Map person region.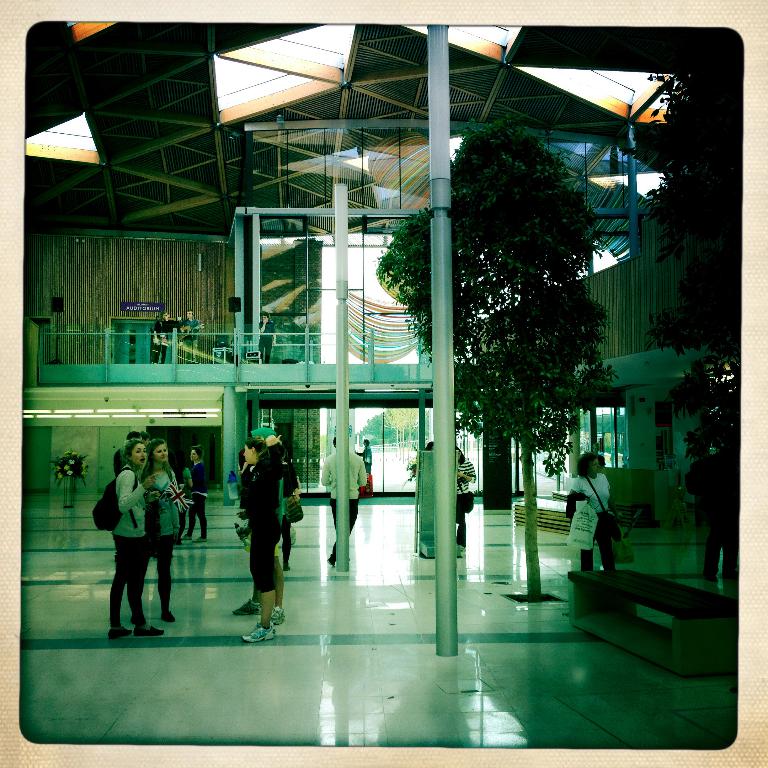
Mapped to bbox=(572, 456, 621, 576).
